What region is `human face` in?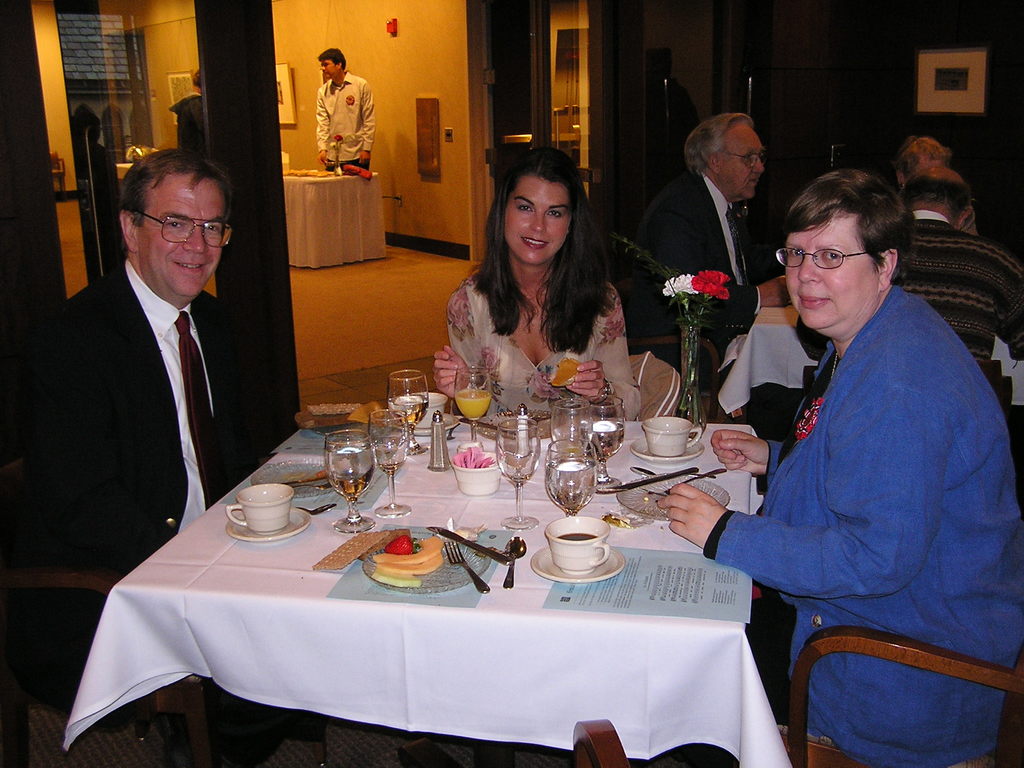
detection(321, 58, 338, 81).
